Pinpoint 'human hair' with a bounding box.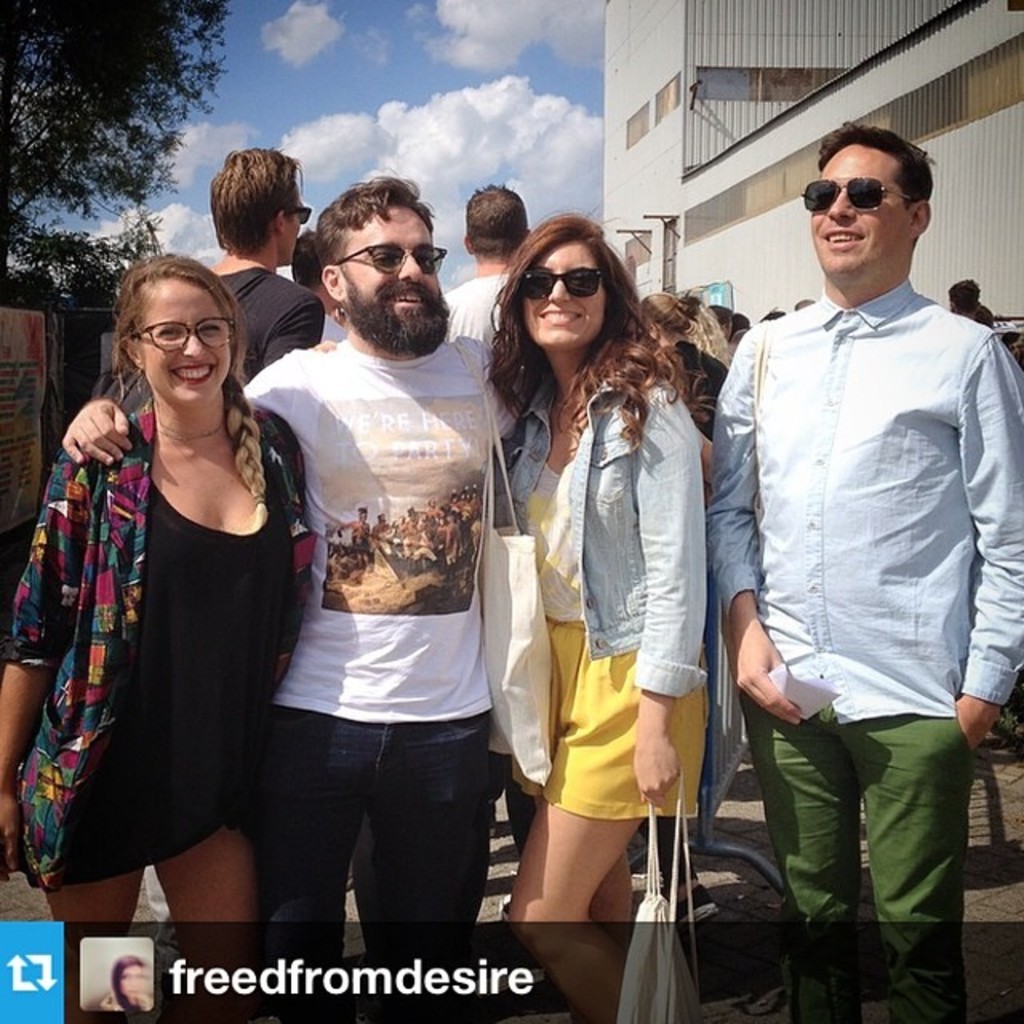
box(731, 314, 752, 333).
